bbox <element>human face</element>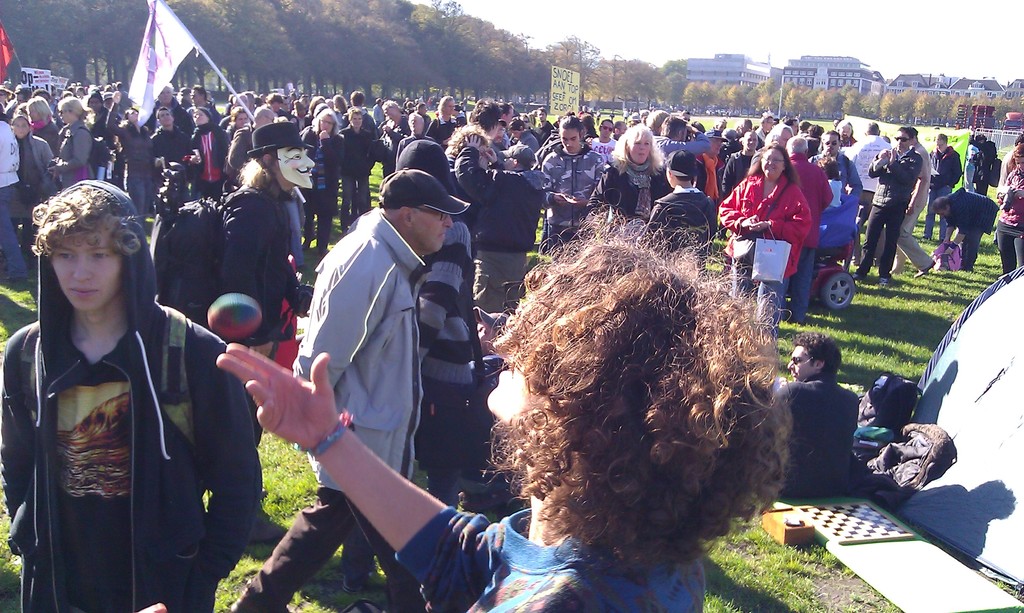
488/360/530/430
